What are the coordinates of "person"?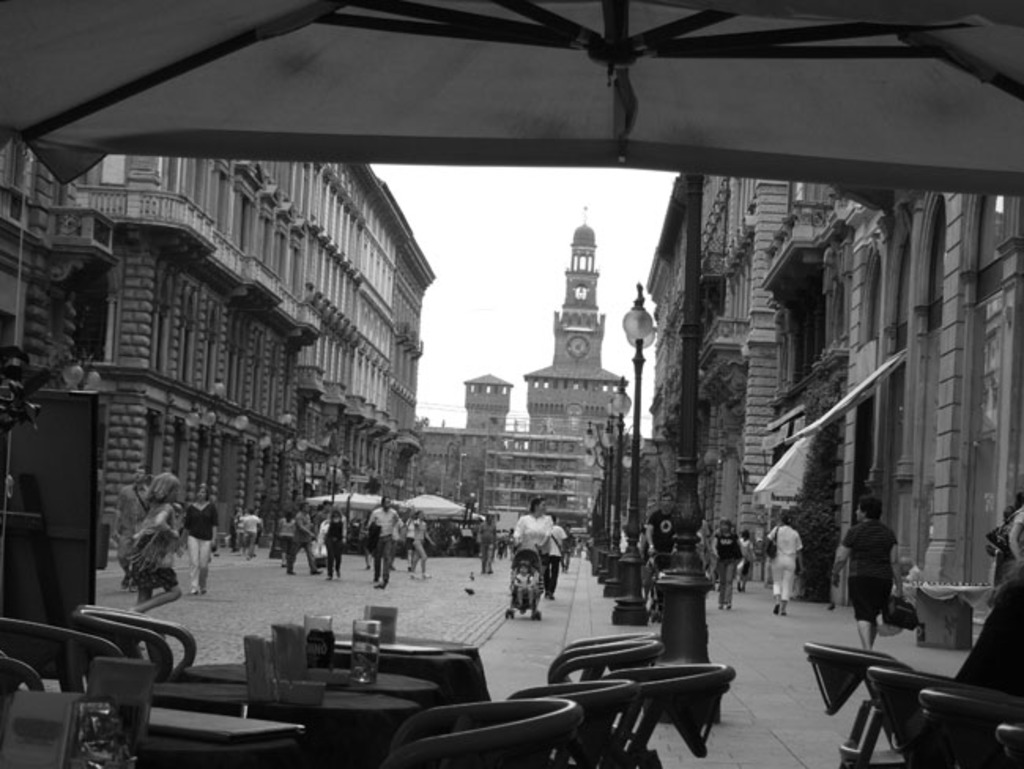
pyautogui.locateOnScreen(367, 498, 405, 574).
